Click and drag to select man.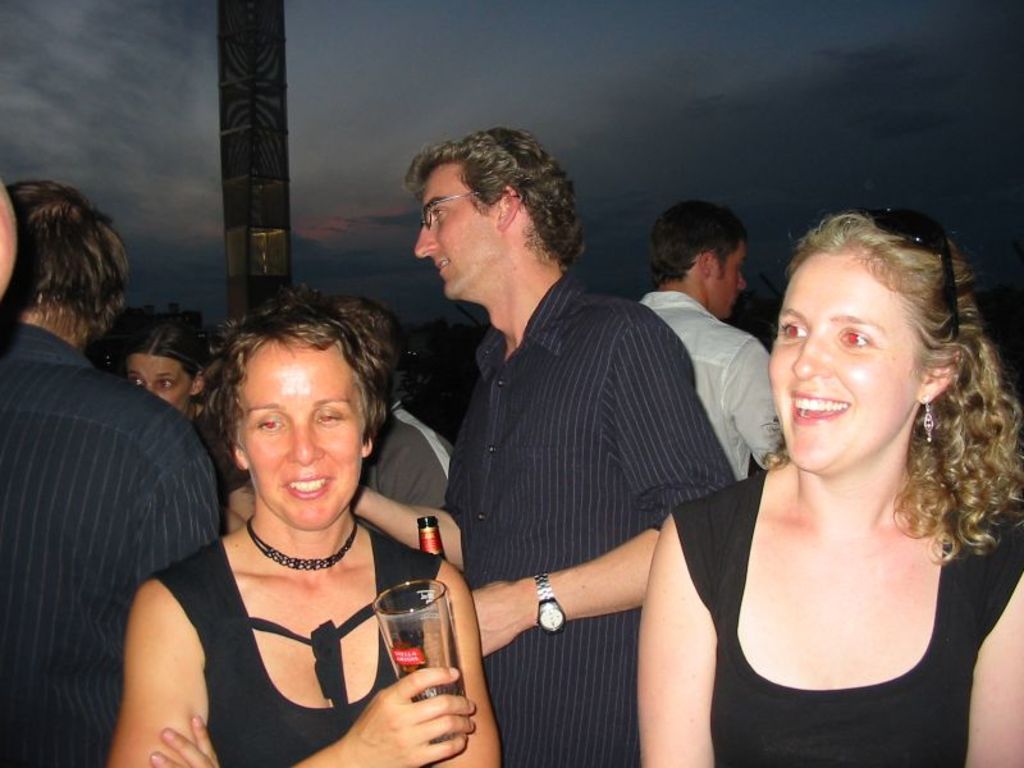
Selection: x1=634, y1=200, x2=804, y2=500.
